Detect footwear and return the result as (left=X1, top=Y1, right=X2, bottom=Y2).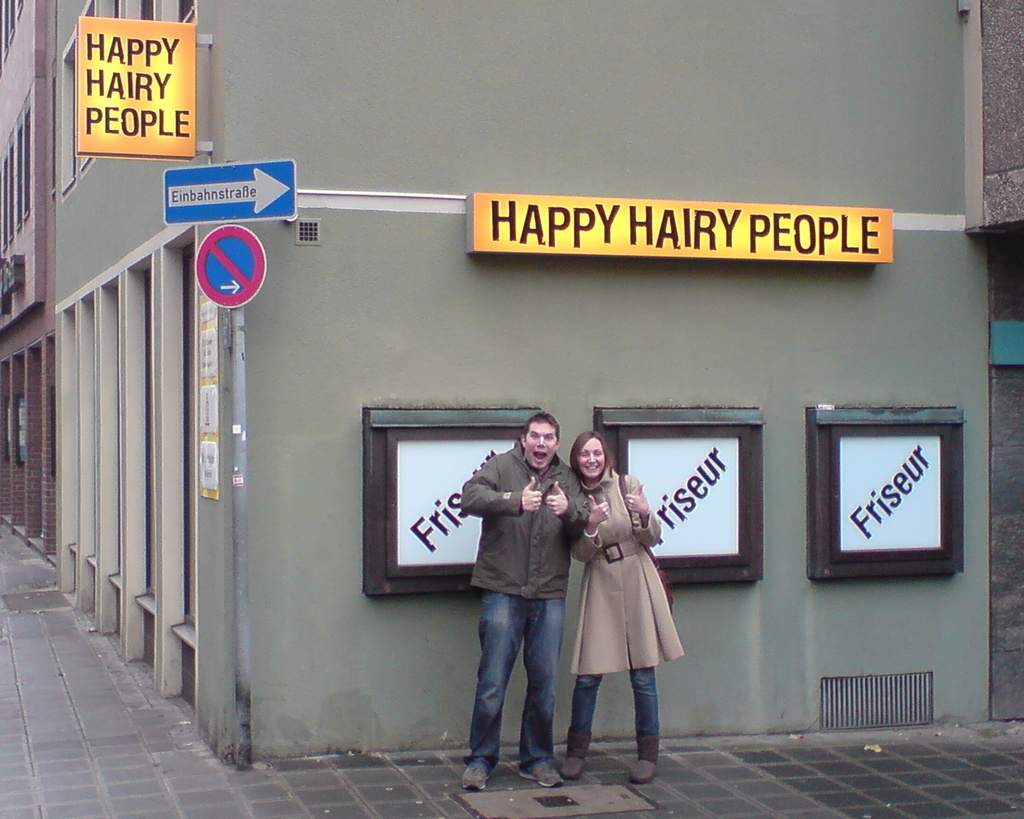
(left=509, top=759, right=557, bottom=792).
